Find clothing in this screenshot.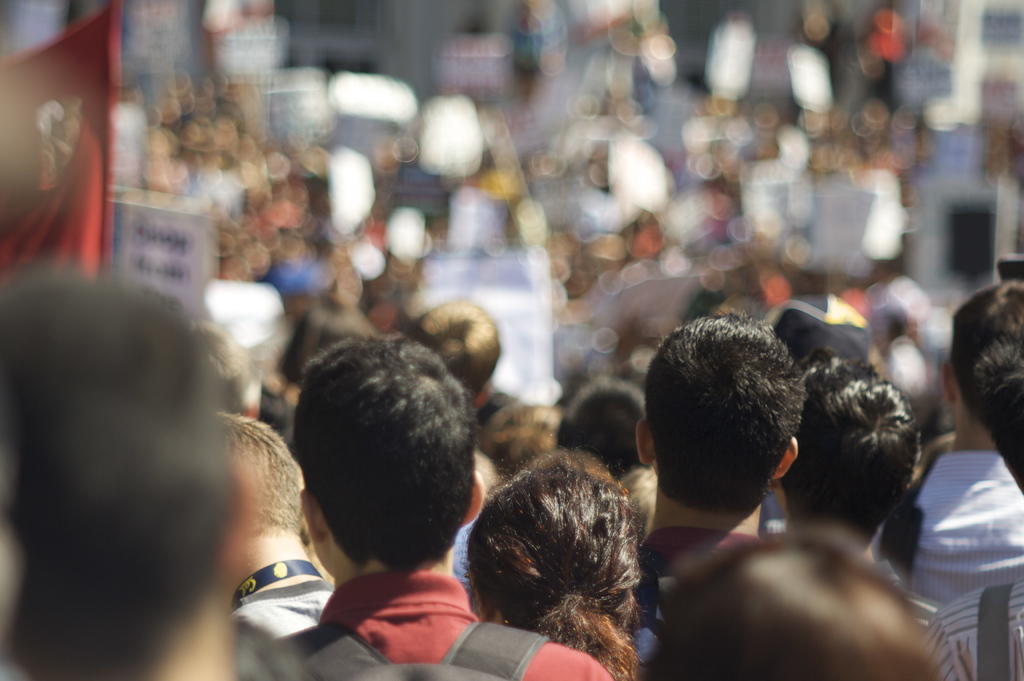
The bounding box for clothing is box=[318, 577, 625, 671].
